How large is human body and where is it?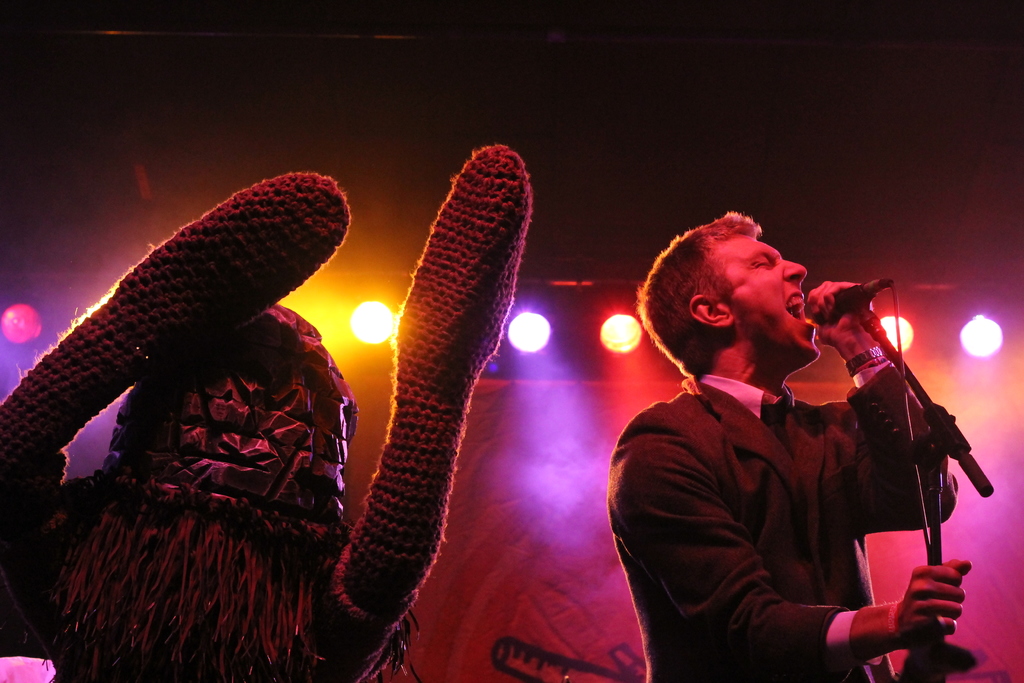
Bounding box: pyautogui.locateOnScreen(618, 213, 972, 681).
